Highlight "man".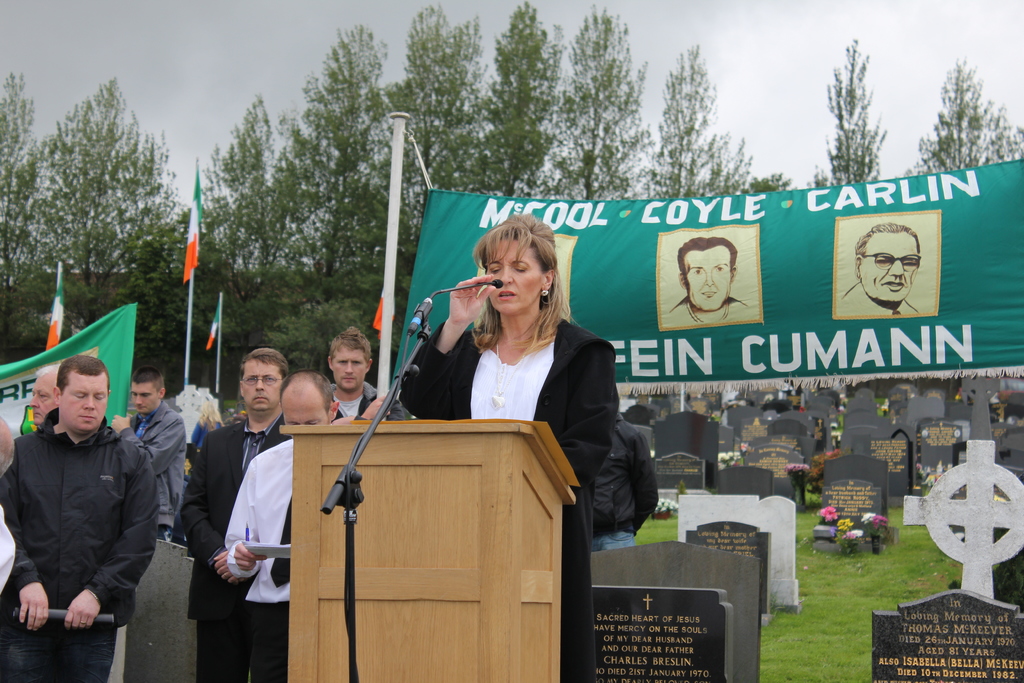
Highlighted region: <region>327, 327, 376, 421</region>.
